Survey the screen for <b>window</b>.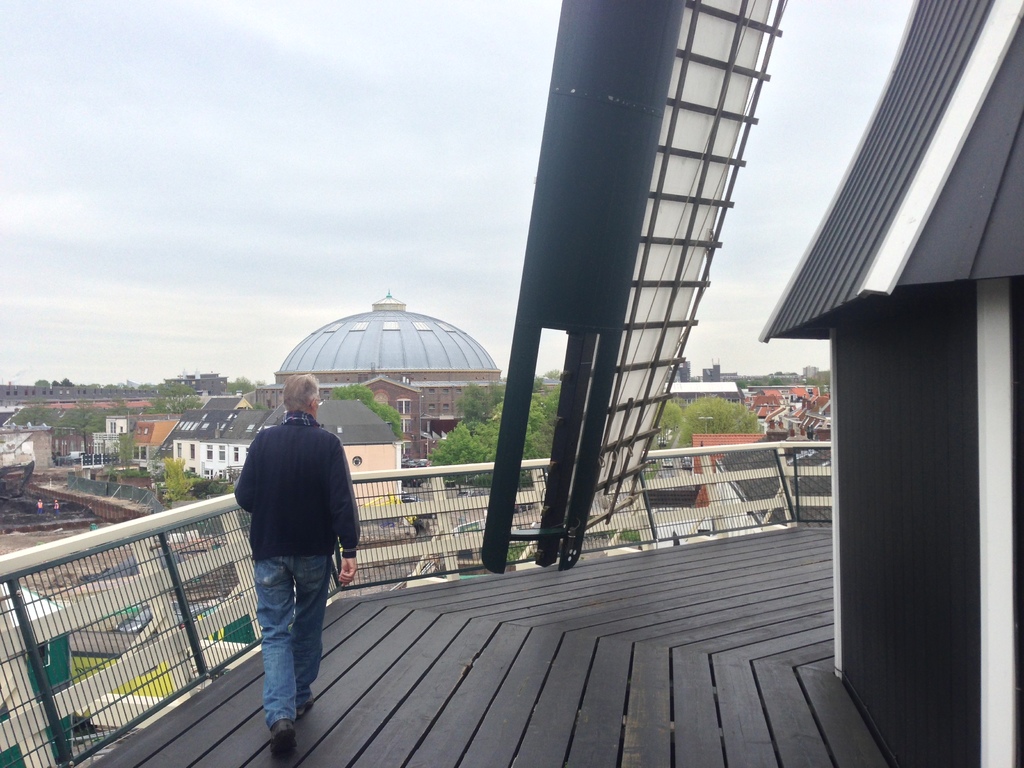
Survey found: select_region(200, 420, 208, 431).
